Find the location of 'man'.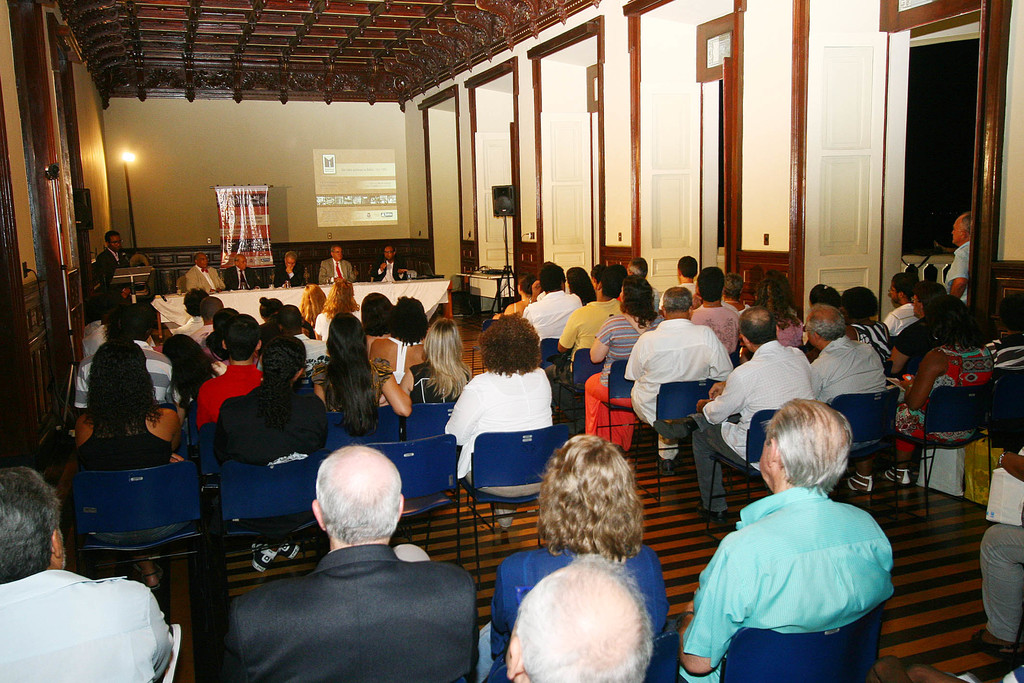
Location: [675,397,893,682].
